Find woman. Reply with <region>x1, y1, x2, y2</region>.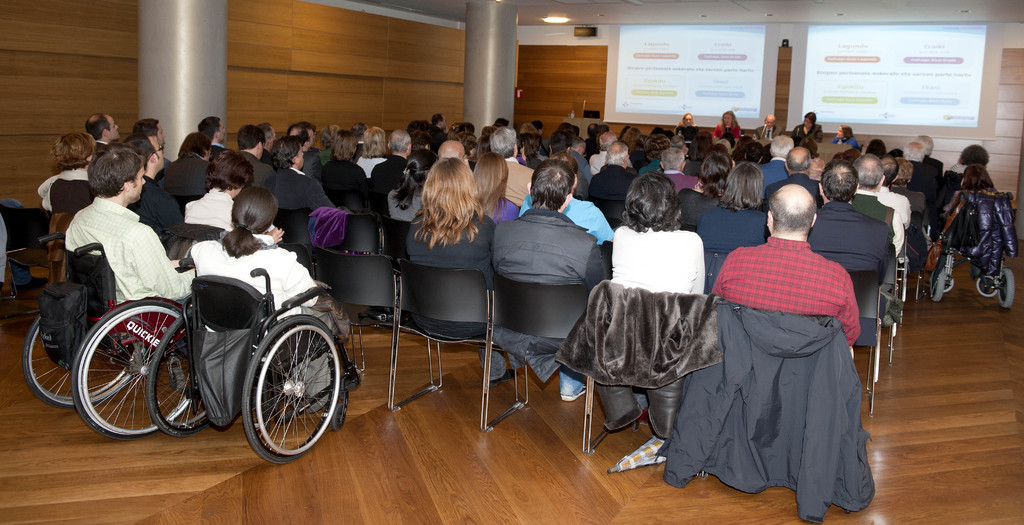
<region>712, 111, 739, 147</region>.
